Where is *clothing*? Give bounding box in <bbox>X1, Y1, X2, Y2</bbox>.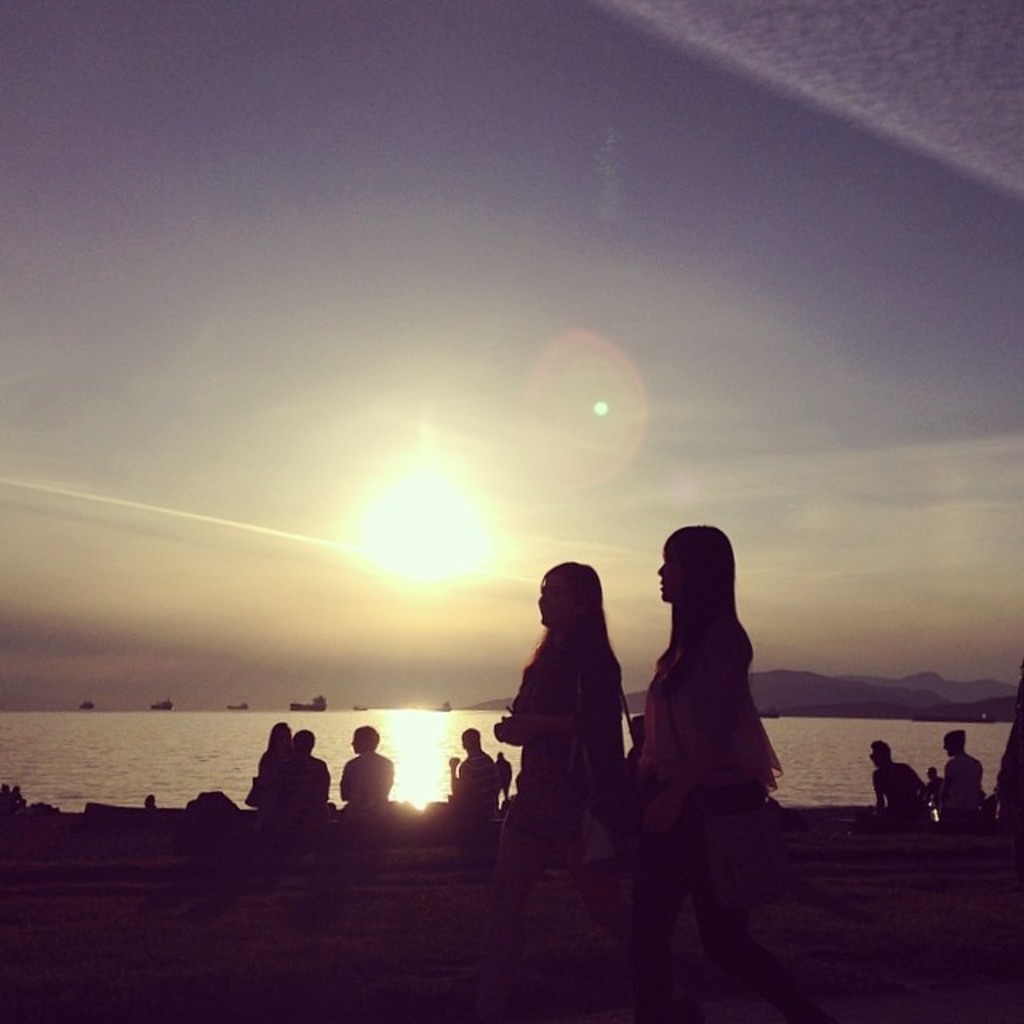
<bbox>237, 738, 309, 810</bbox>.
